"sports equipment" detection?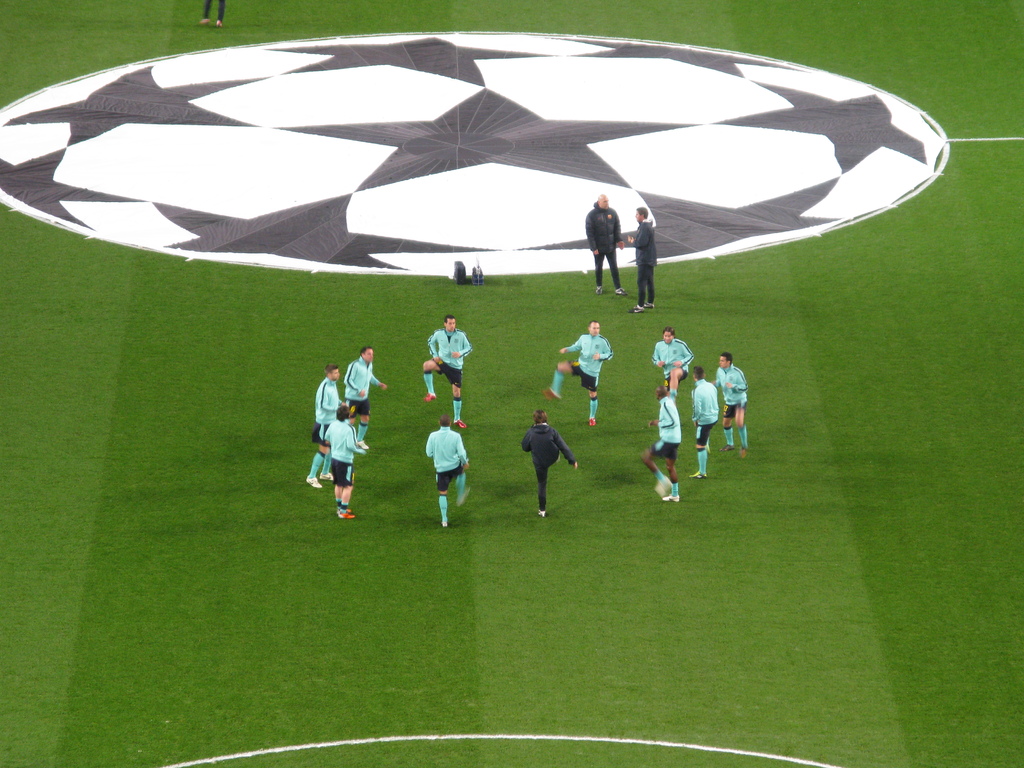
left=454, top=420, right=468, bottom=428
